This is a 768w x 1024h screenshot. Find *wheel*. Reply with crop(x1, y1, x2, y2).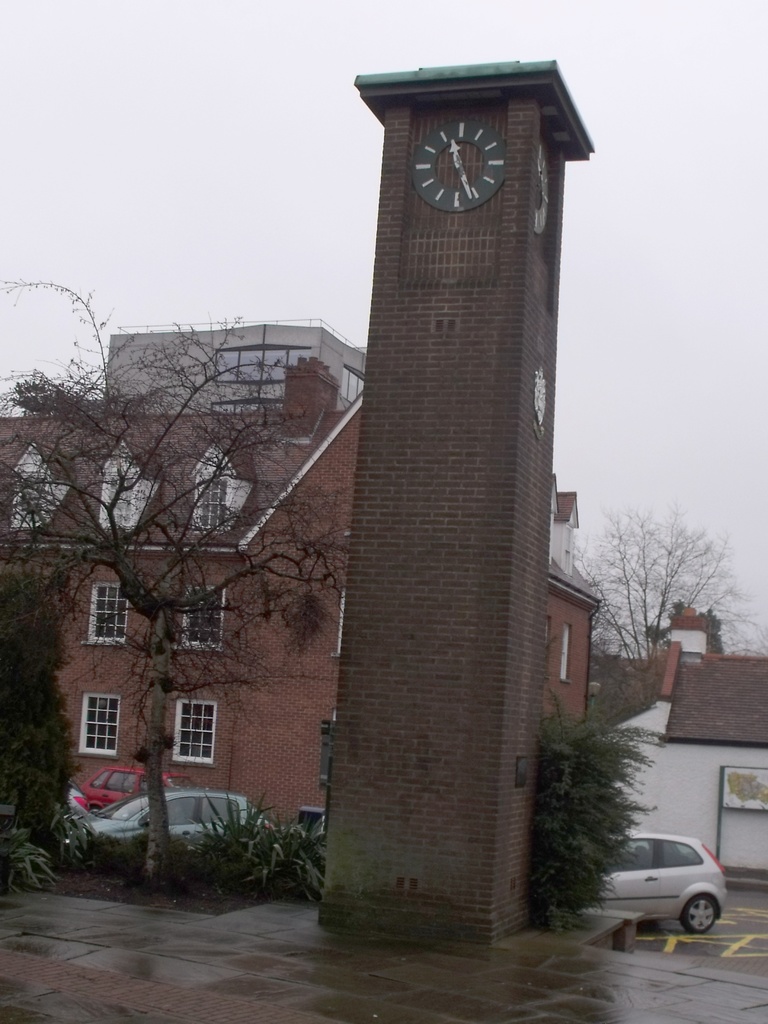
crop(684, 896, 722, 934).
